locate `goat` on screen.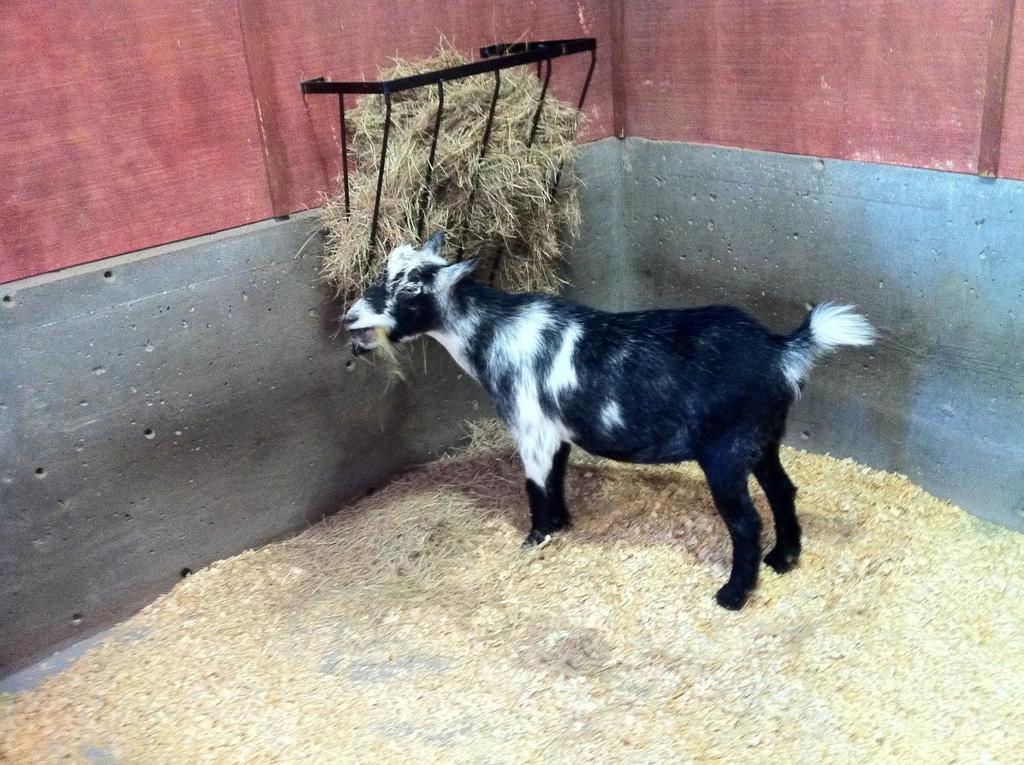
On screen at (left=330, top=223, right=882, bottom=608).
